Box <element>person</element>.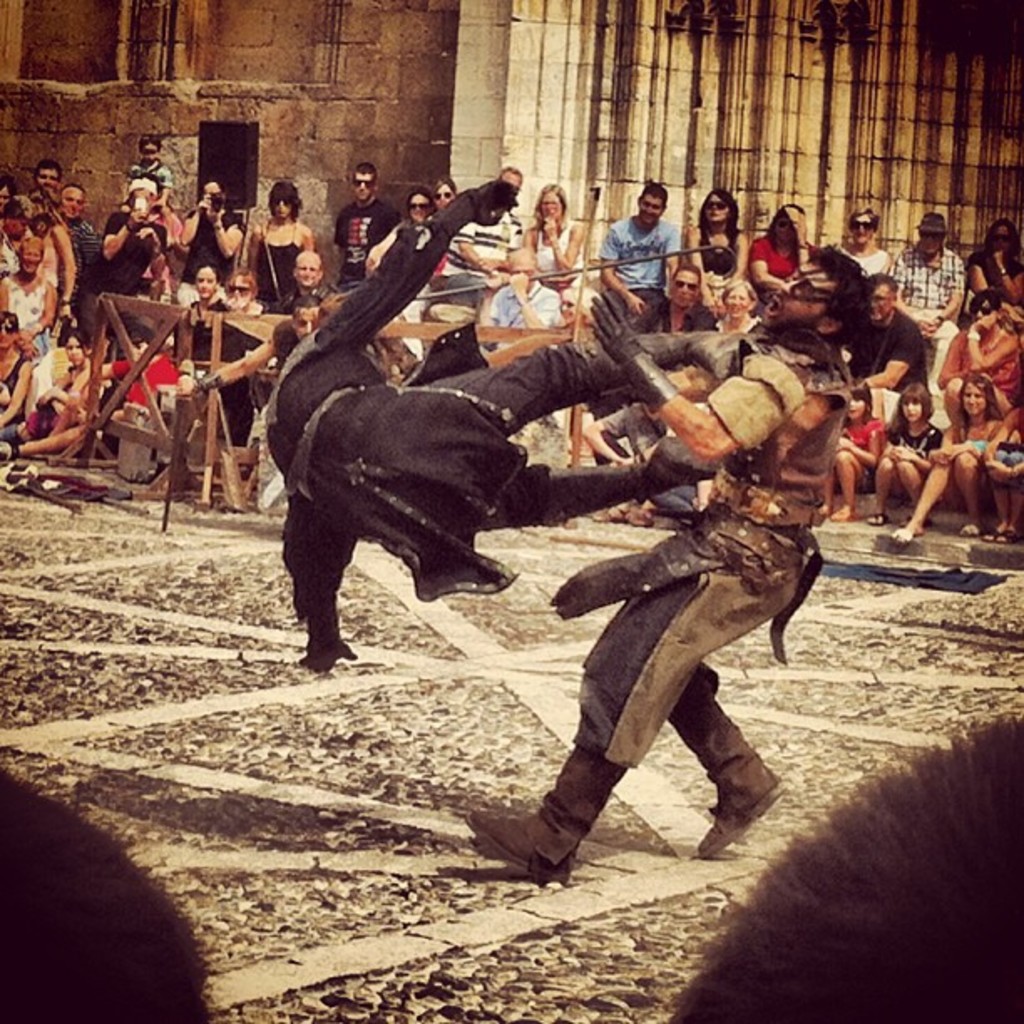
l=602, t=177, r=688, b=323.
